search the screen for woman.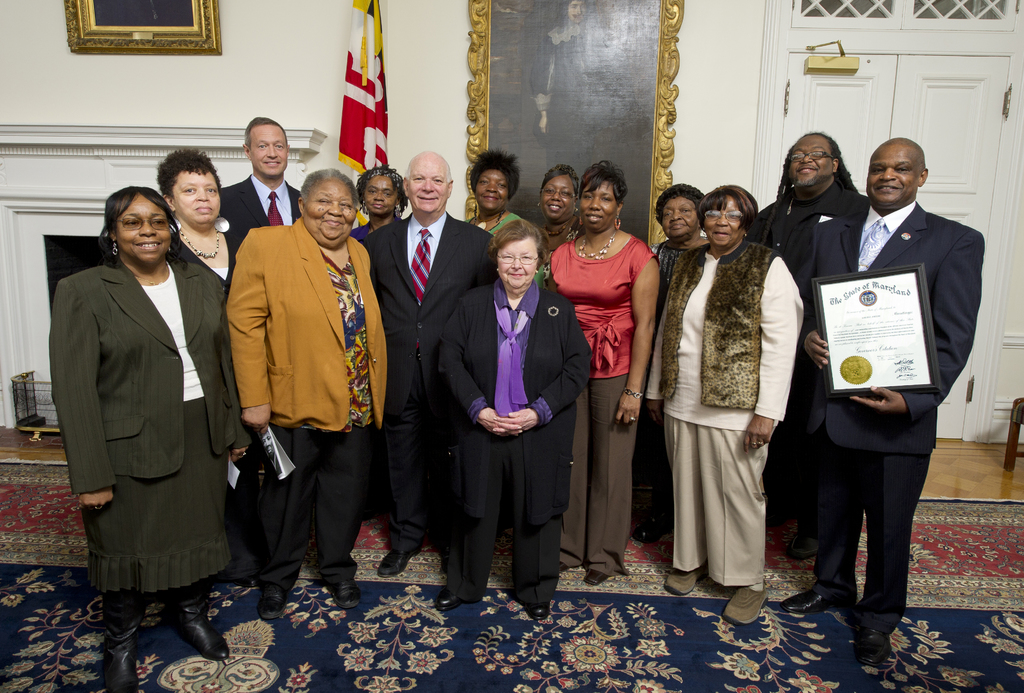
Found at {"x1": 44, "y1": 194, "x2": 237, "y2": 692}.
